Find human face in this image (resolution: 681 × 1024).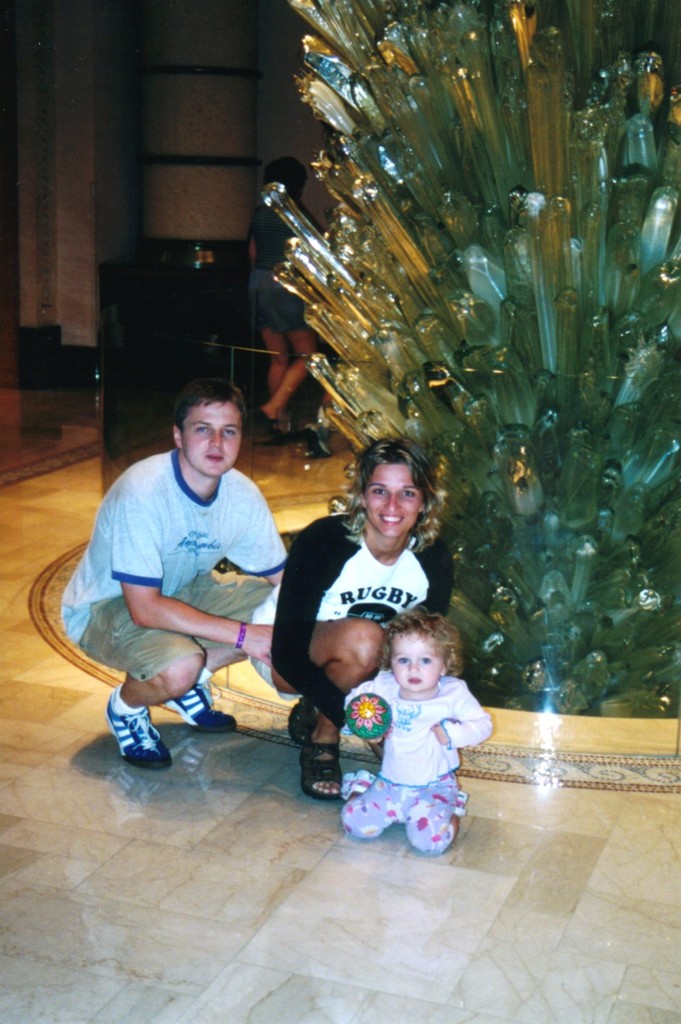
{"left": 182, "top": 405, "right": 245, "bottom": 474}.
